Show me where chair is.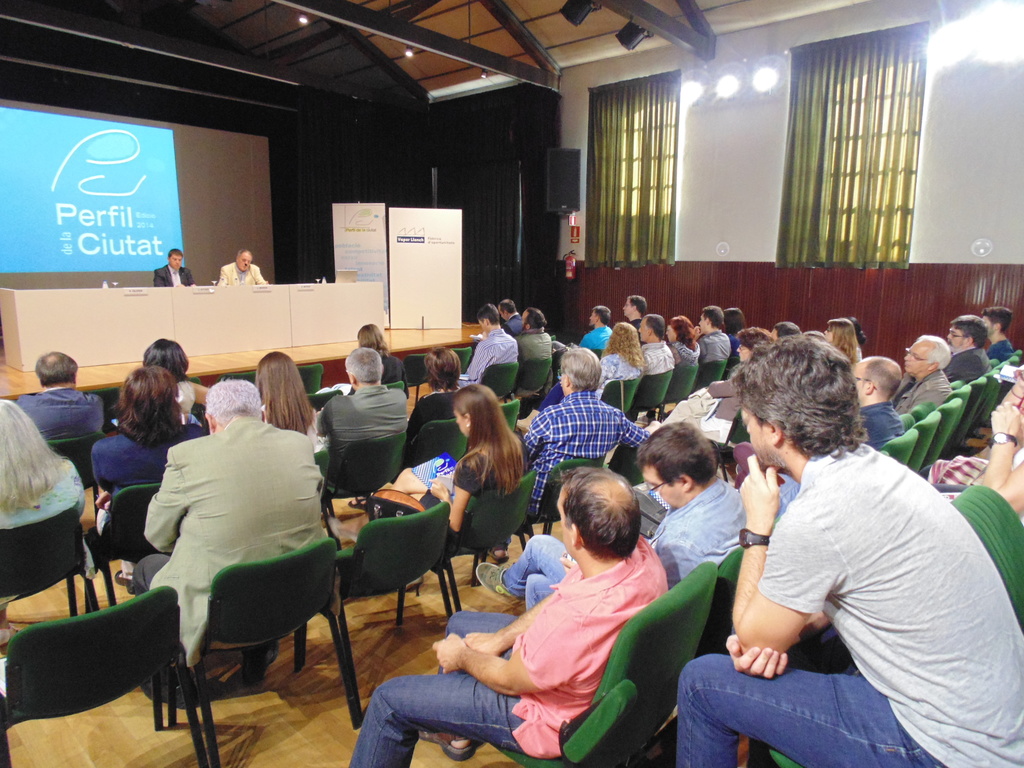
chair is at (left=300, top=503, right=458, bottom=728).
